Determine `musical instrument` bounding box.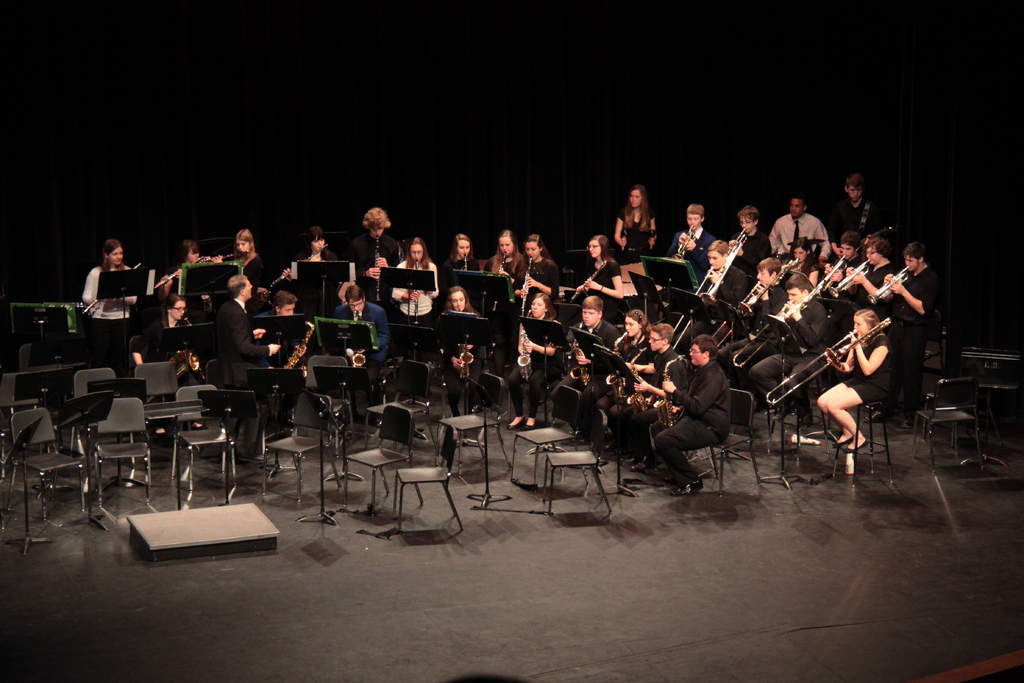
Determined: l=465, t=256, r=469, b=273.
